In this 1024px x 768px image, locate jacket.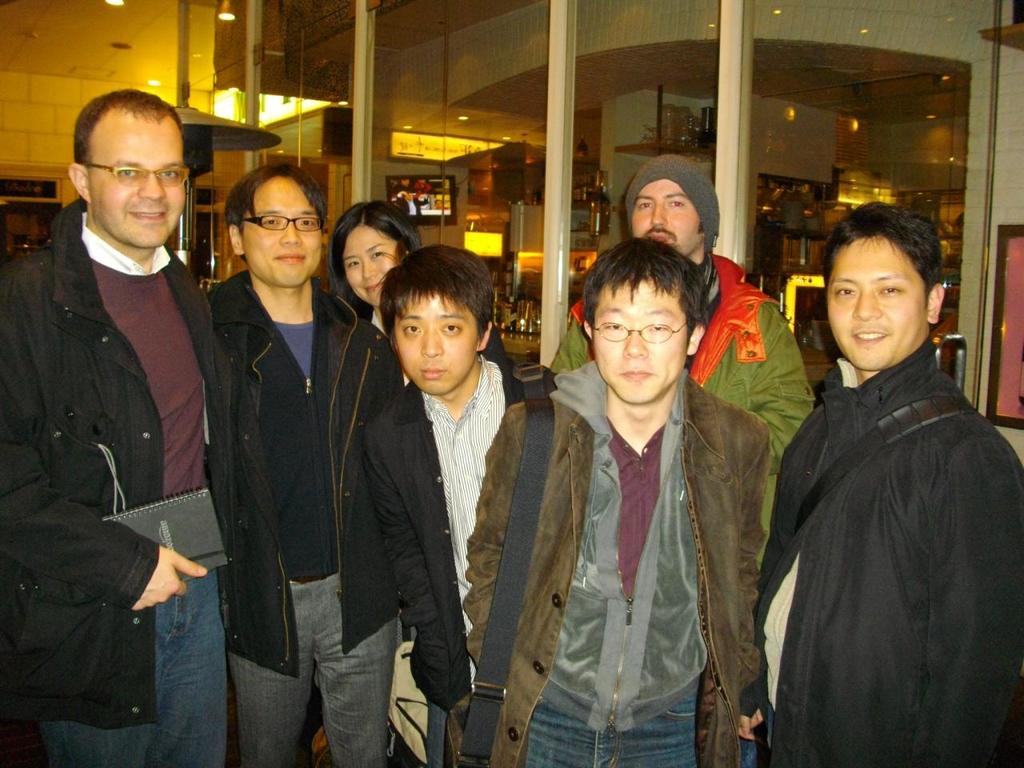
Bounding box: [x1=766, y1=338, x2=1020, y2=764].
